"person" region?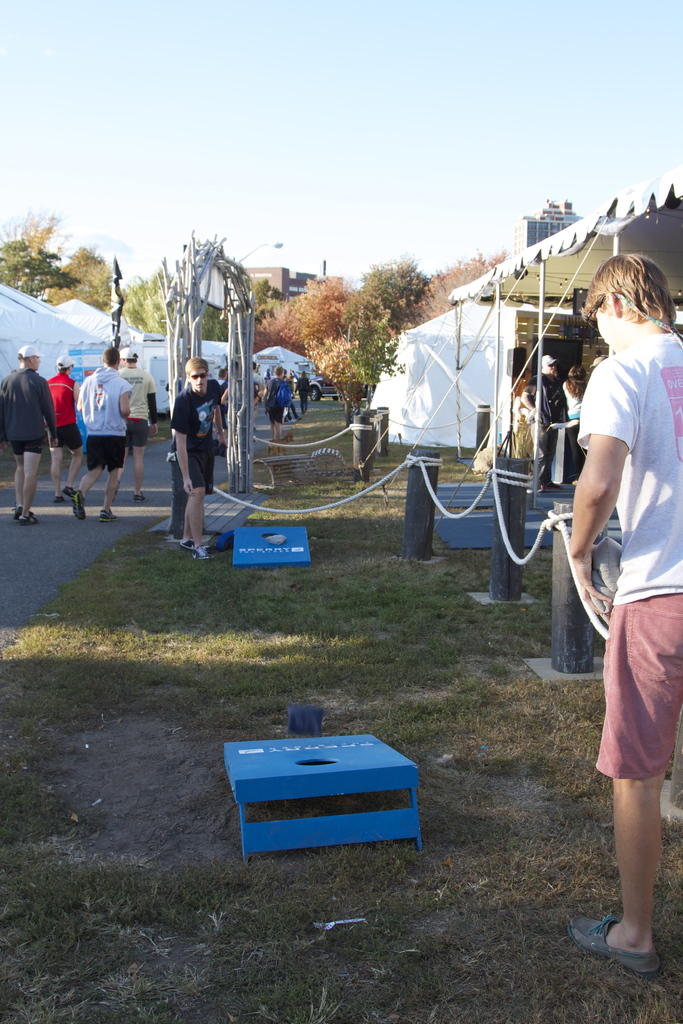
<region>0, 333, 58, 518</region>
